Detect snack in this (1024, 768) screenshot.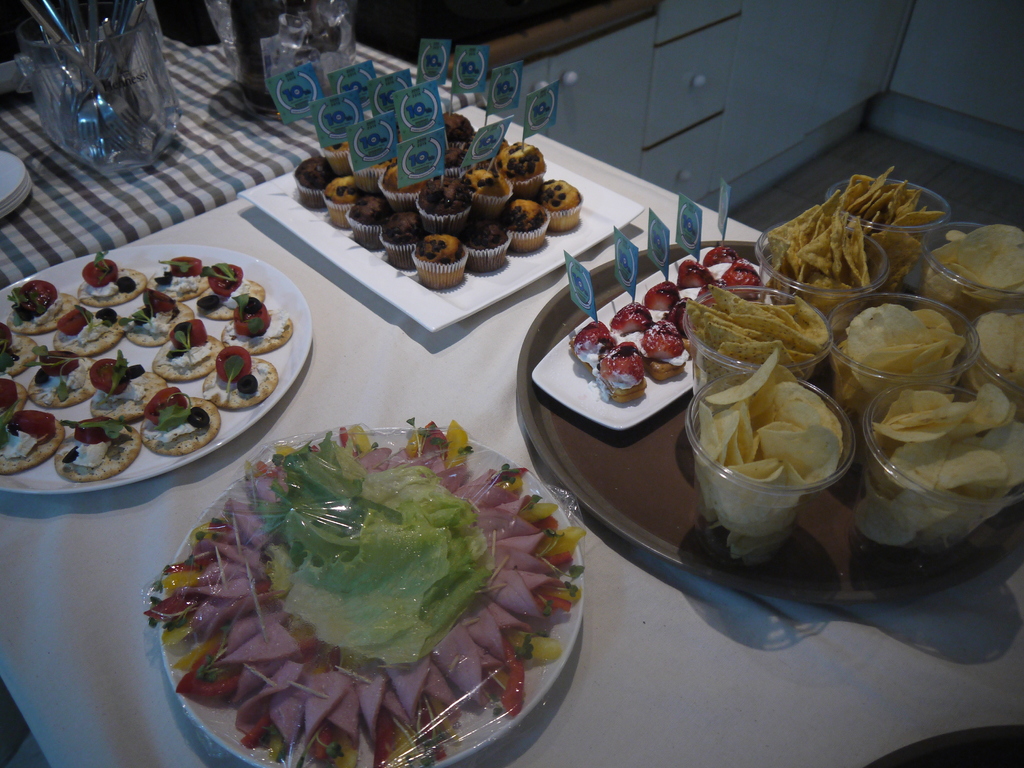
Detection: bbox=[147, 384, 221, 456].
